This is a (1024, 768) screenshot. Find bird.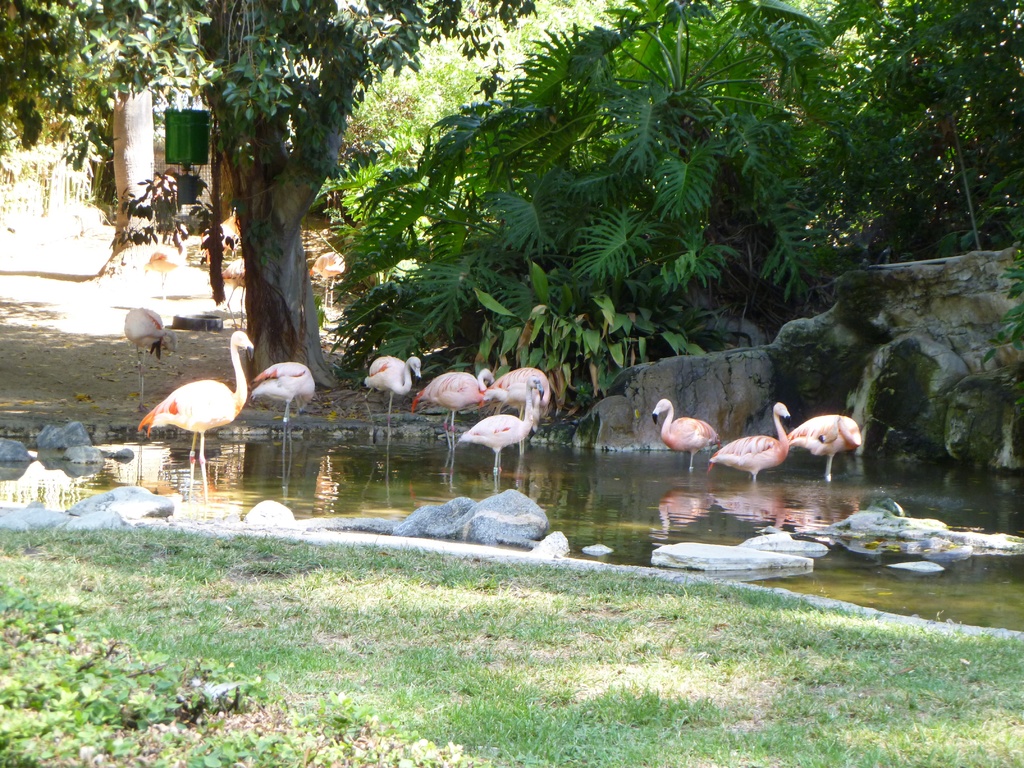
Bounding box: rect(785, 415, 858, 480).
